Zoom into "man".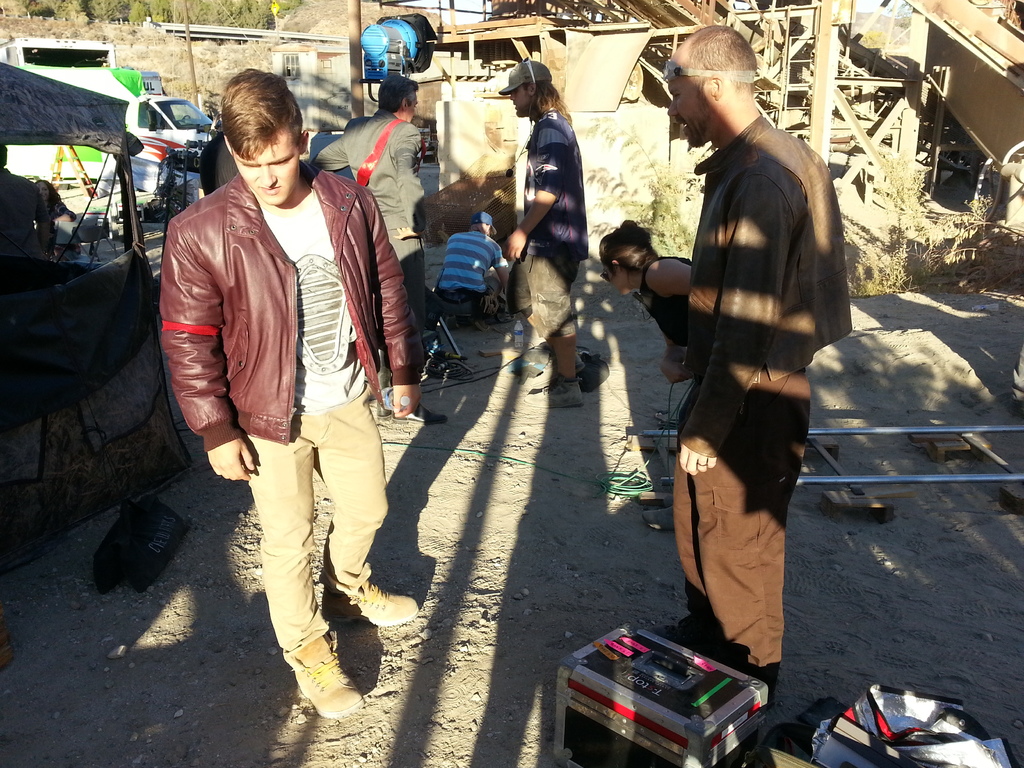
Zoom target: l=636, t=17, r=850, b=719.
